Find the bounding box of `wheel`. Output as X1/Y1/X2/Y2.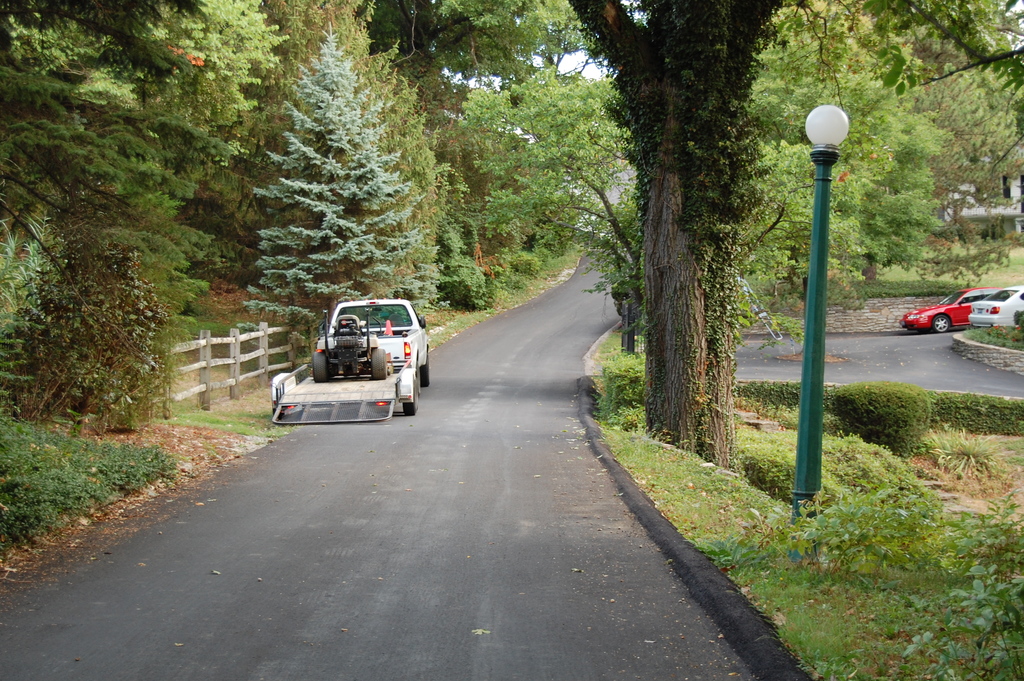
414/381/418/409.
